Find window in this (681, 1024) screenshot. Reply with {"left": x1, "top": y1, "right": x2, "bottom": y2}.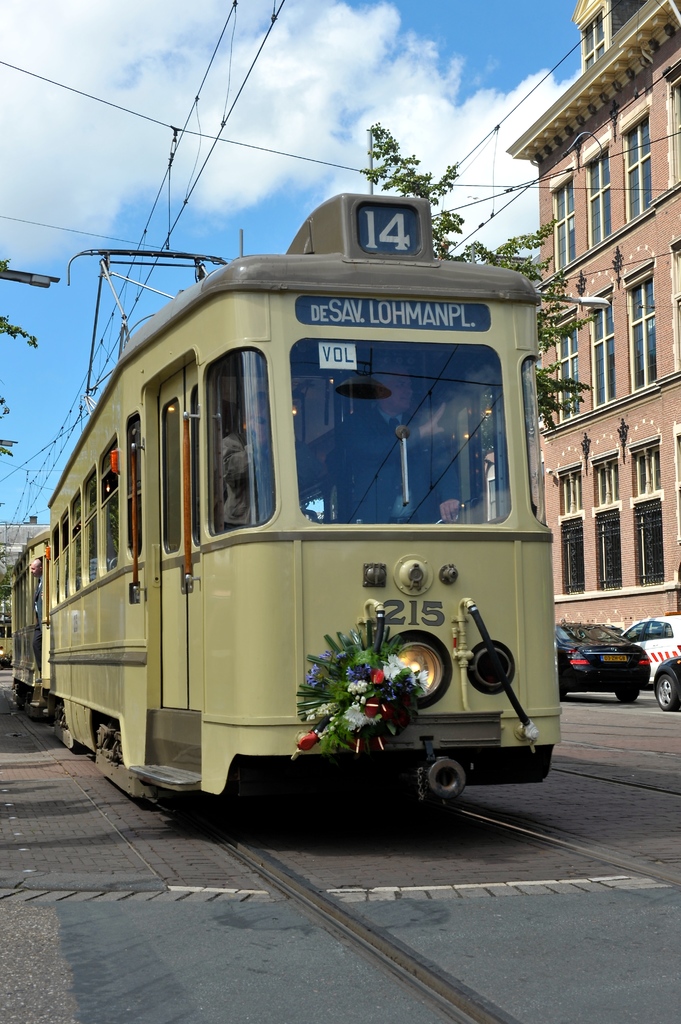
{"left": 586, "top": 288, "right": 615, "bottom": 407}.
